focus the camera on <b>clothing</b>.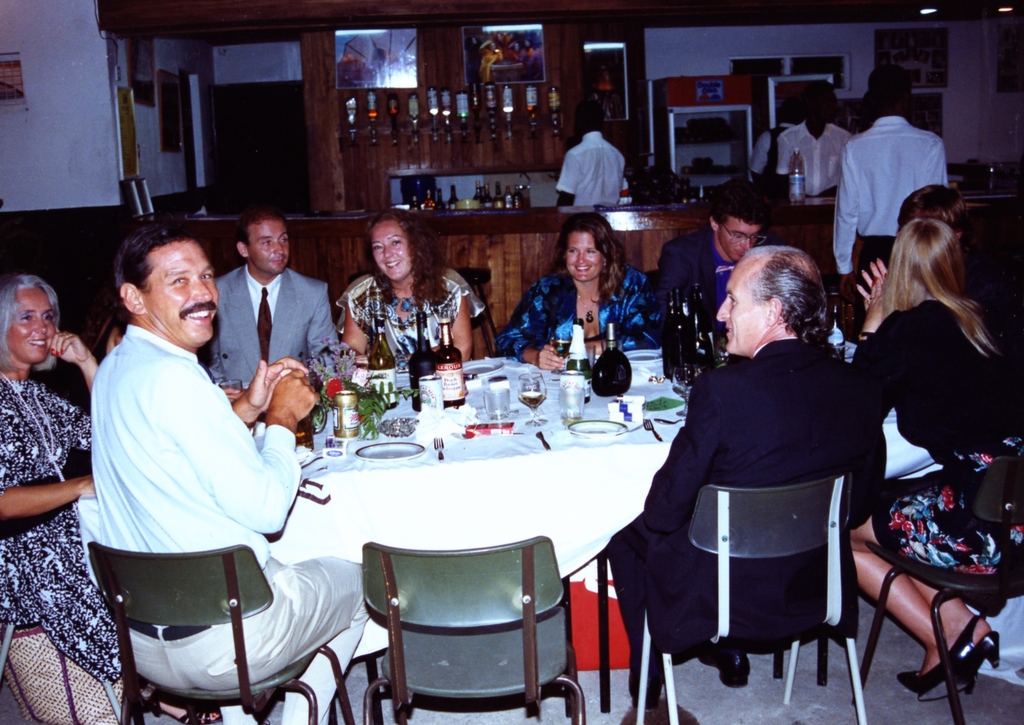
Focus region: BBox(0, 367, 116, 686).
